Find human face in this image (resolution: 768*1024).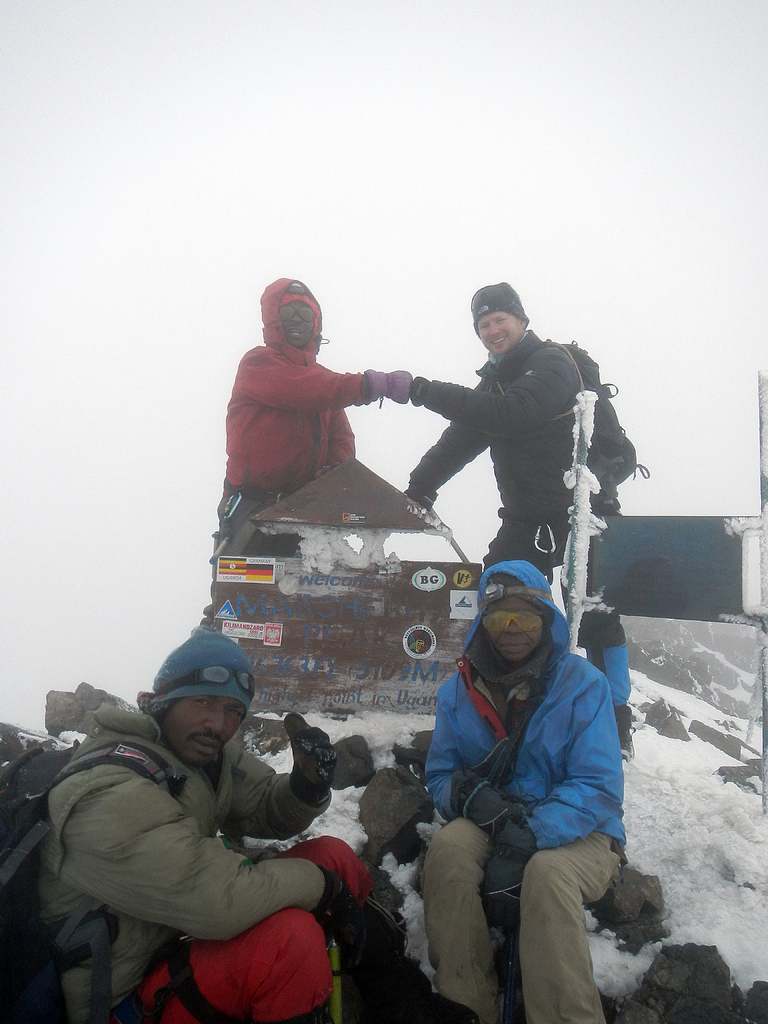
BBox(282, 295, 315, 346).
